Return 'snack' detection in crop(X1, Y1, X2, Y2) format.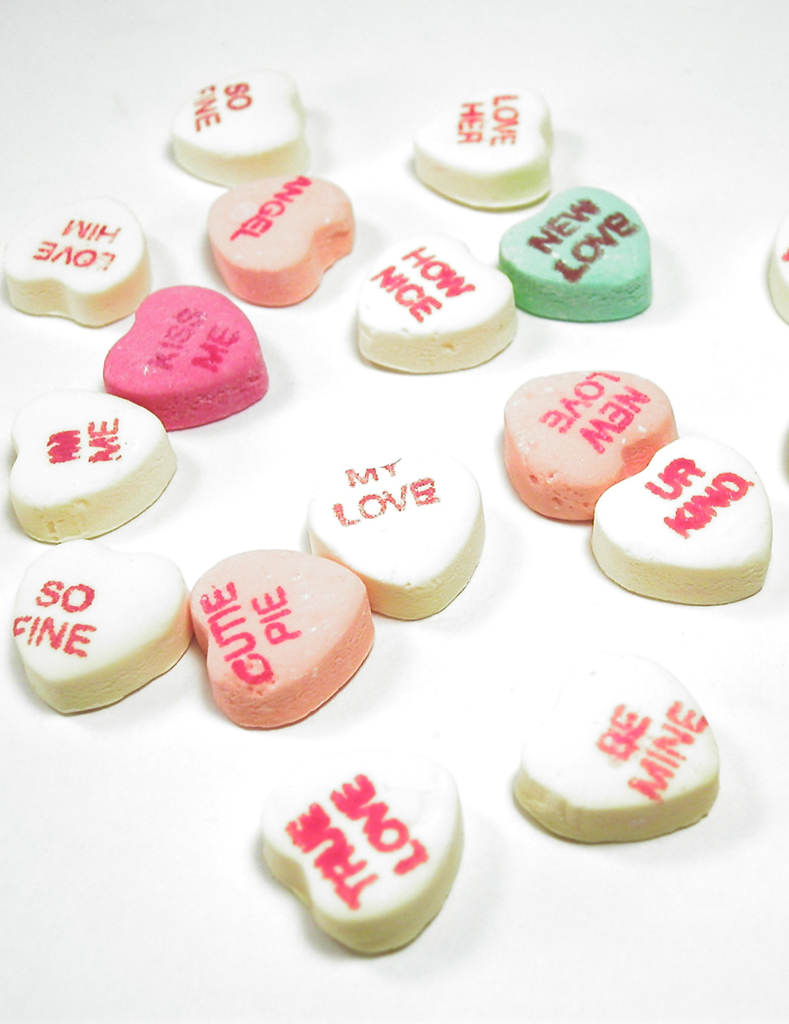
crop(587, 436, 770, 598).
